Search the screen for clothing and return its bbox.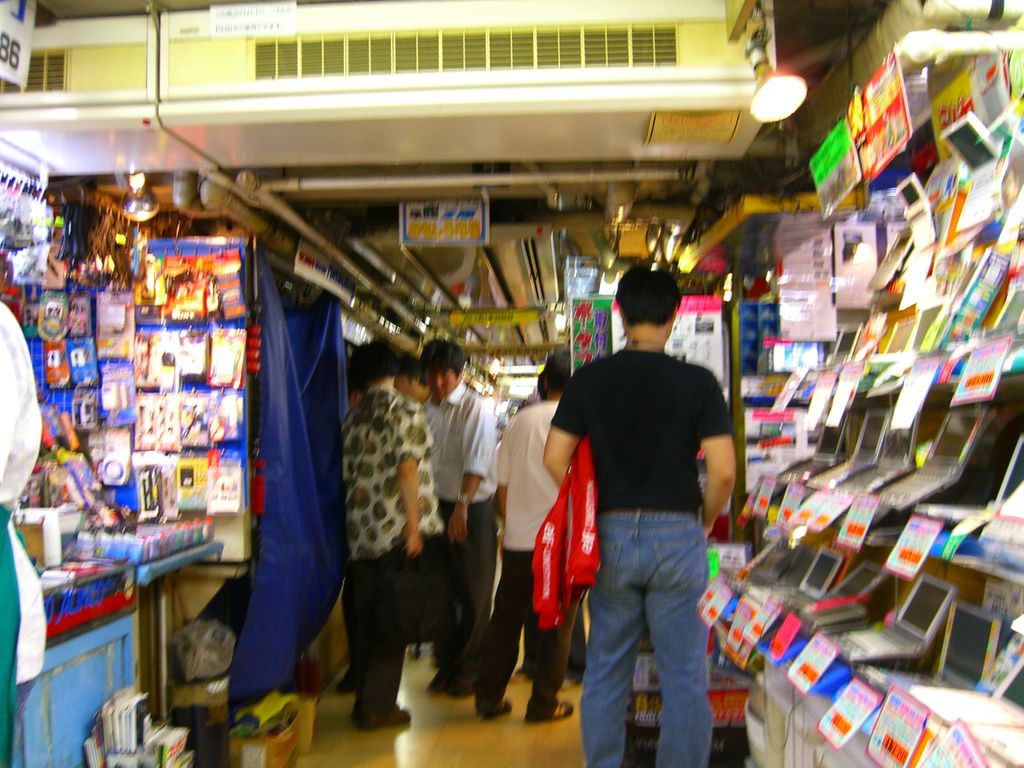
Found: [left=529, top=435, right=604, bottom=620].
